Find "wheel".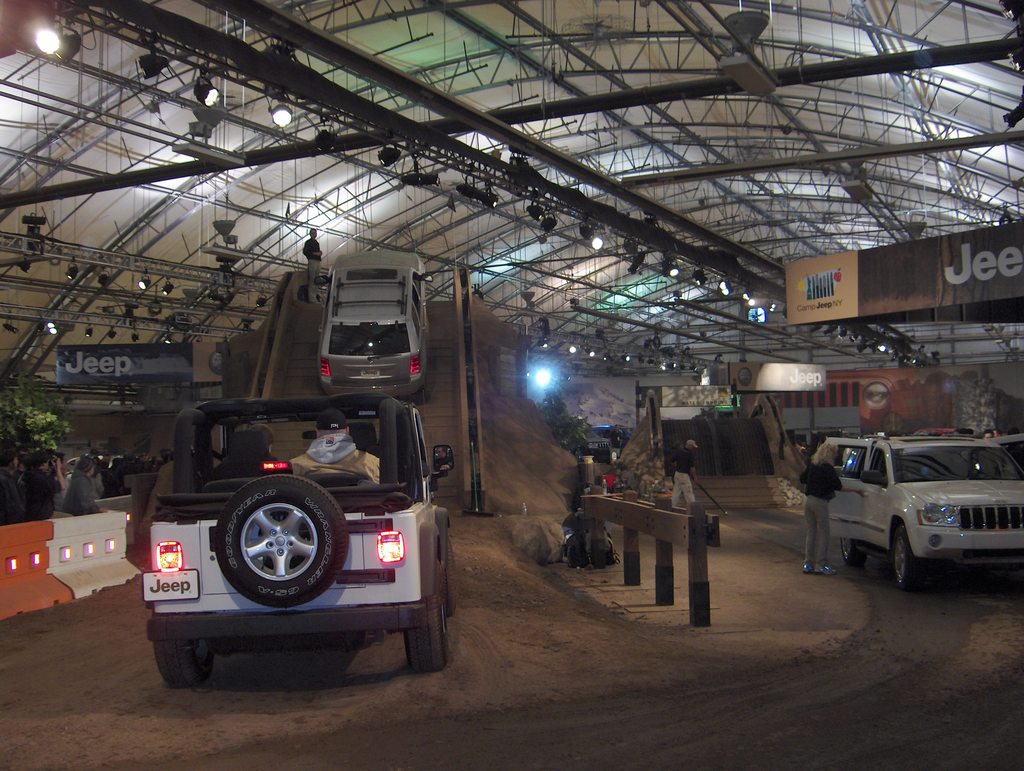
box(404, 562, 449, 670).
